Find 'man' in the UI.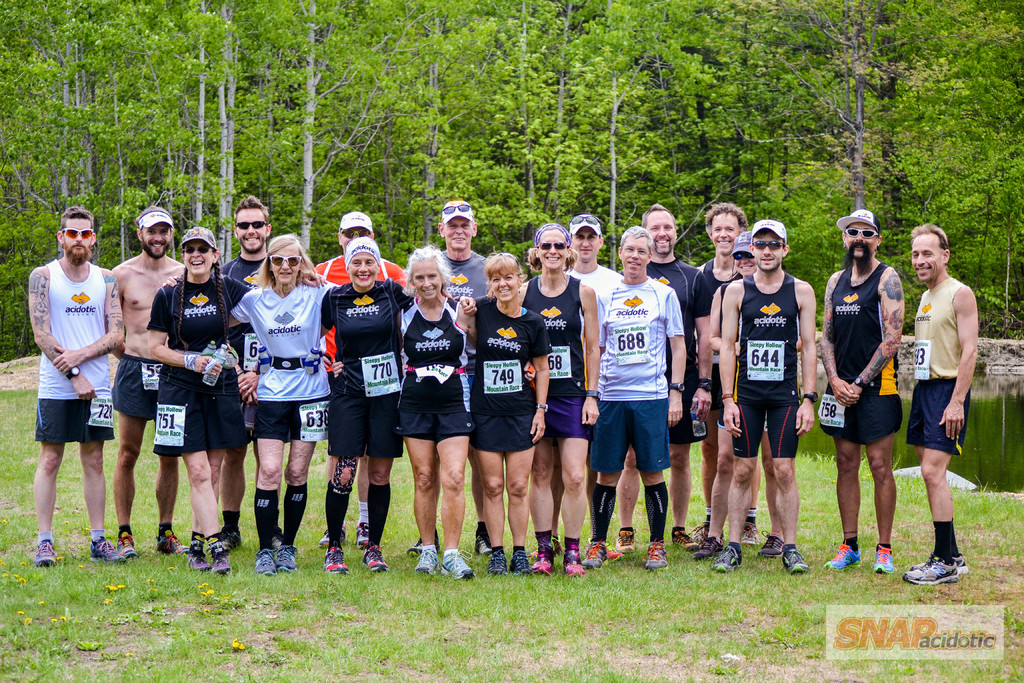
UI element at [428, 199, 500, 349].
